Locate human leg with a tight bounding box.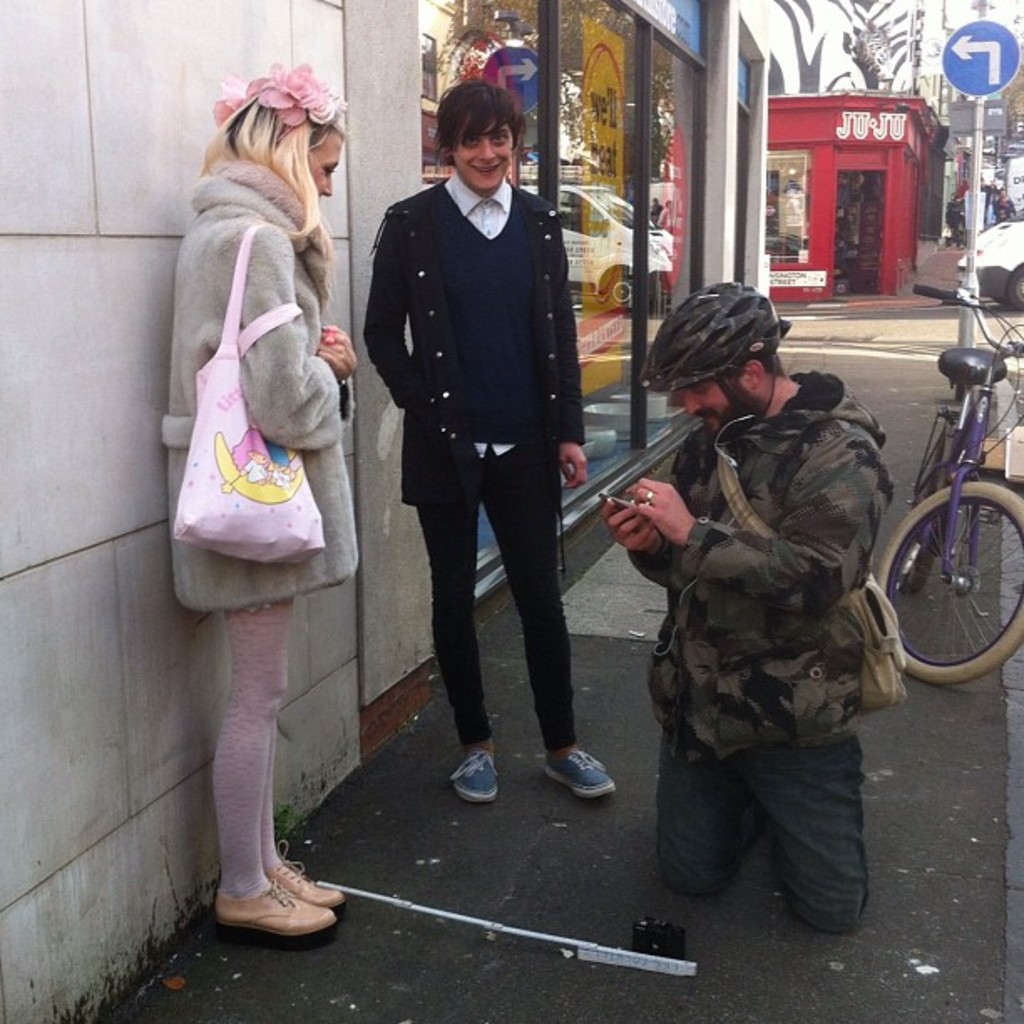
{"x1": 653, "y1": 726, "x2": 758, "y2": 893}.
